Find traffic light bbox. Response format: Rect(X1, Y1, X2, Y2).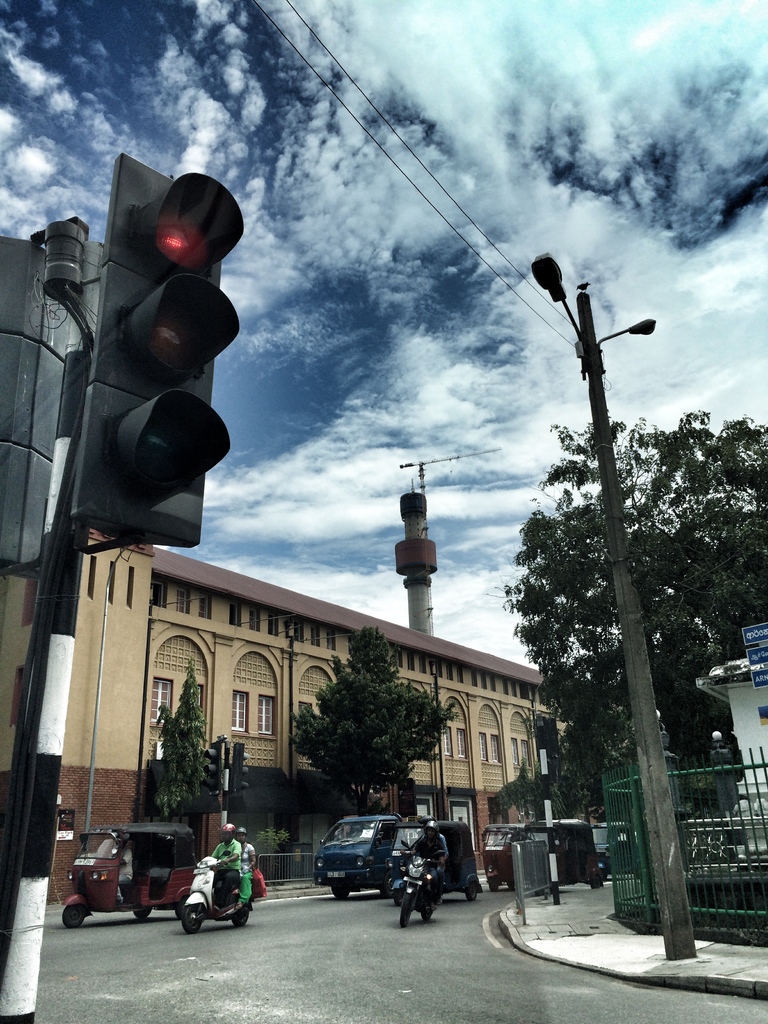
Rect(70, 152, 245, 558).
